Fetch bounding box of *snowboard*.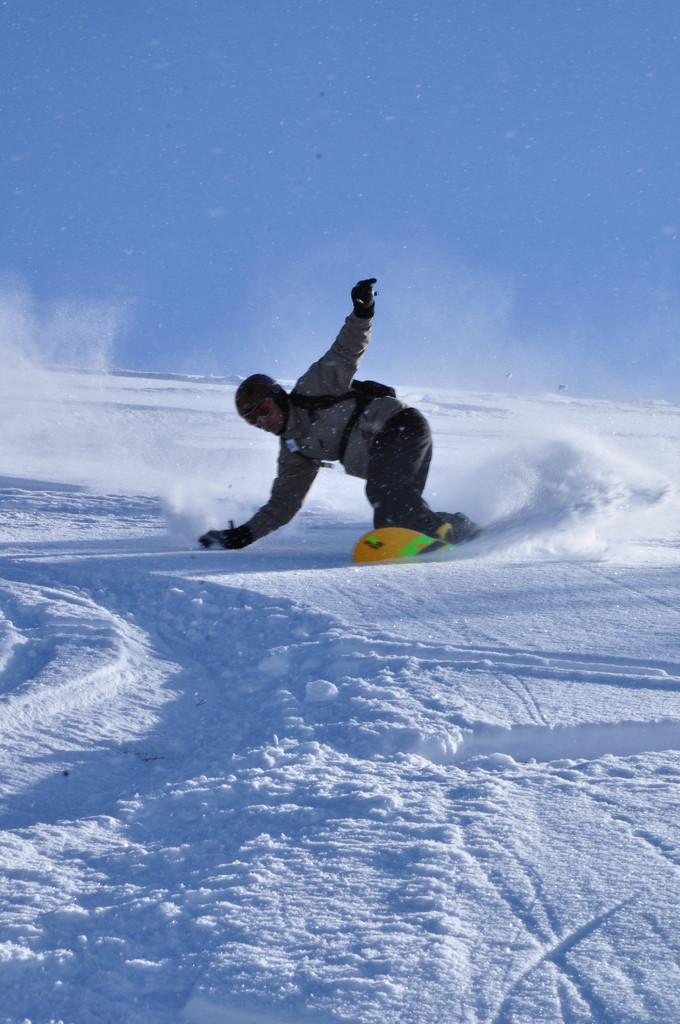
Bbox: (352, 527, 451, 564).
